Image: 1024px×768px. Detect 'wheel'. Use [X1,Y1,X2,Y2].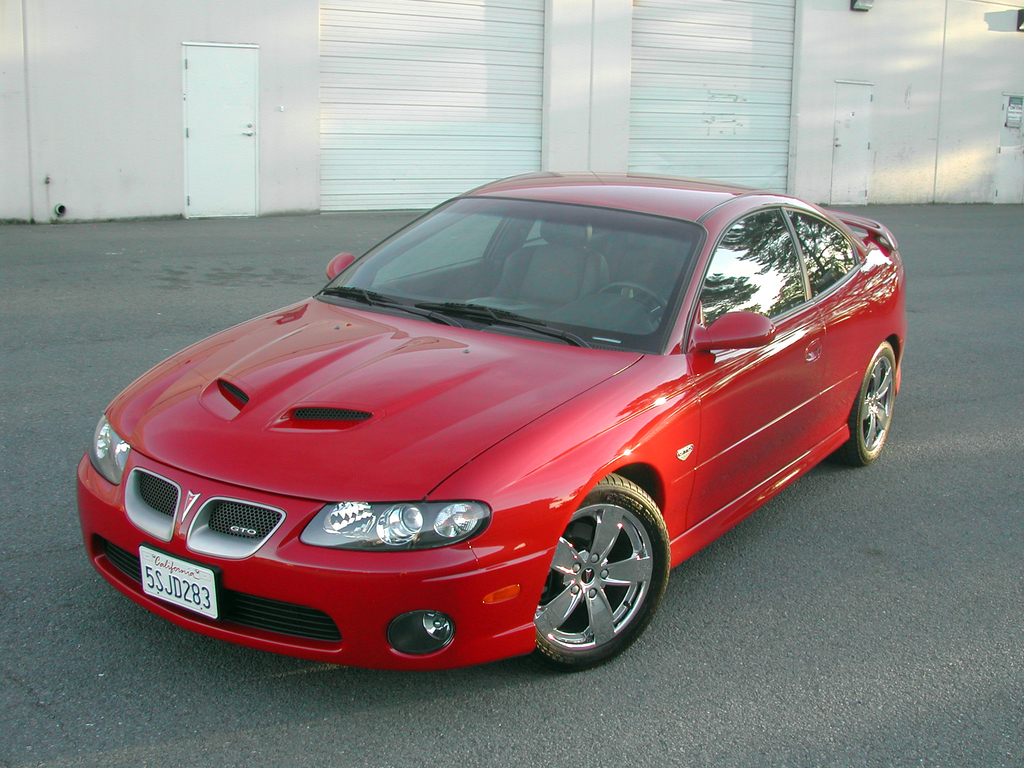
[842,346,893,465].
